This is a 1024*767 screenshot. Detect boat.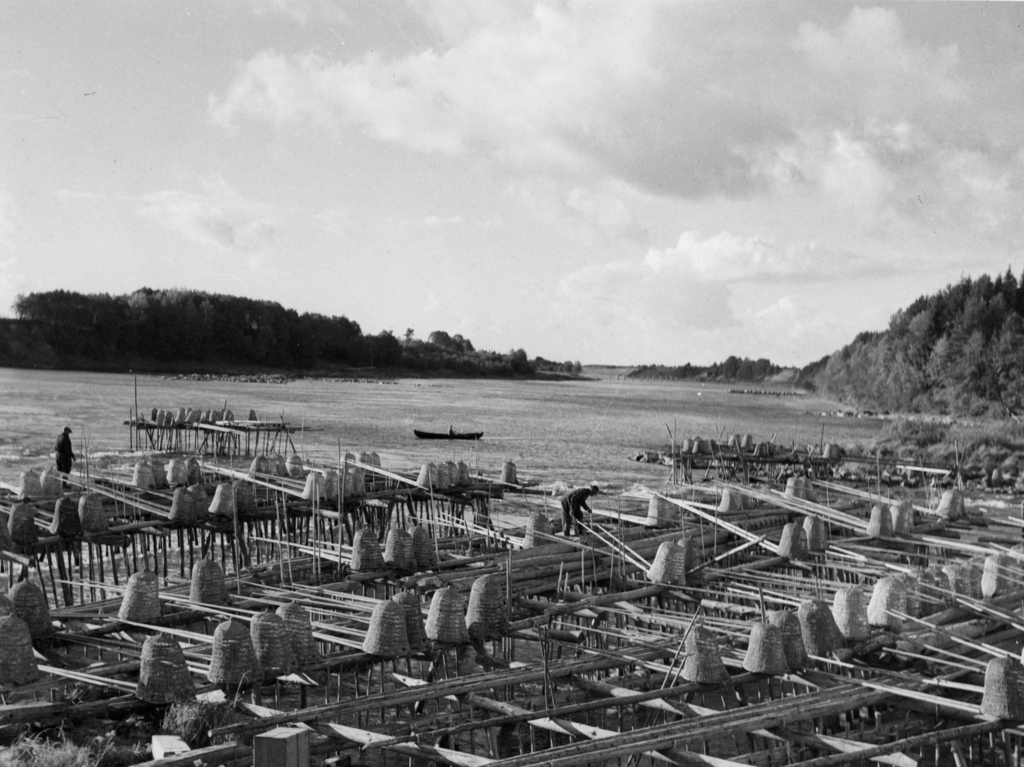
{"x1": 418, "y1": 430, "x2": 477, "y2": 442}.
